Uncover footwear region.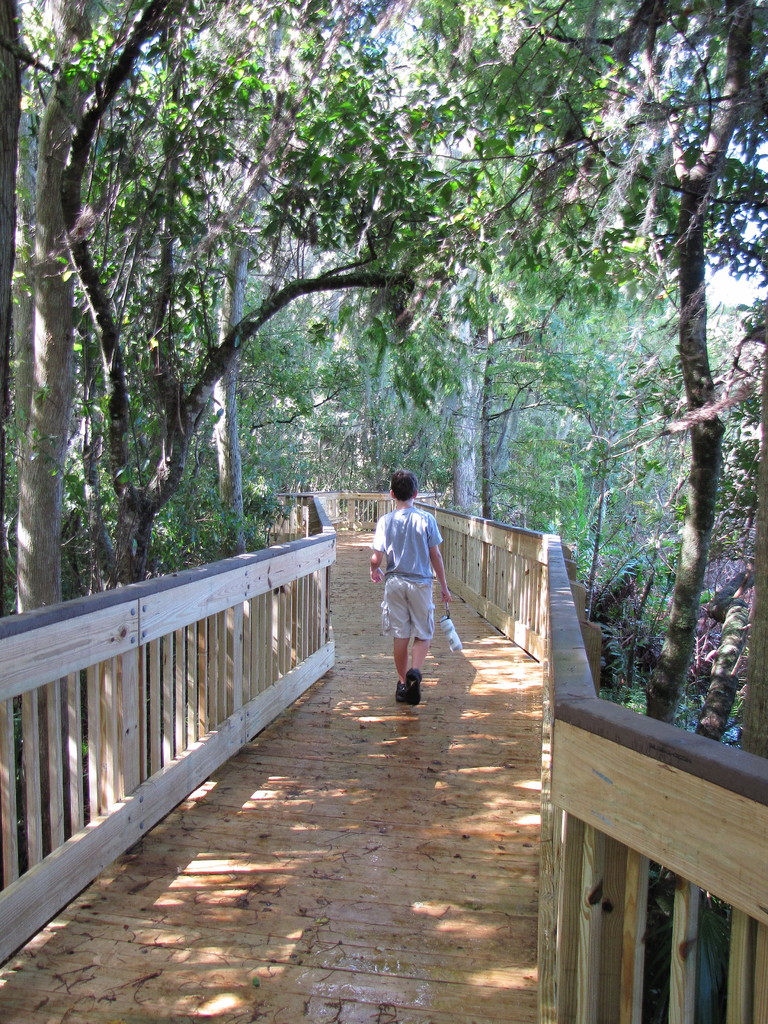
Uncovered: bbox(404, 669, 420, 701).
